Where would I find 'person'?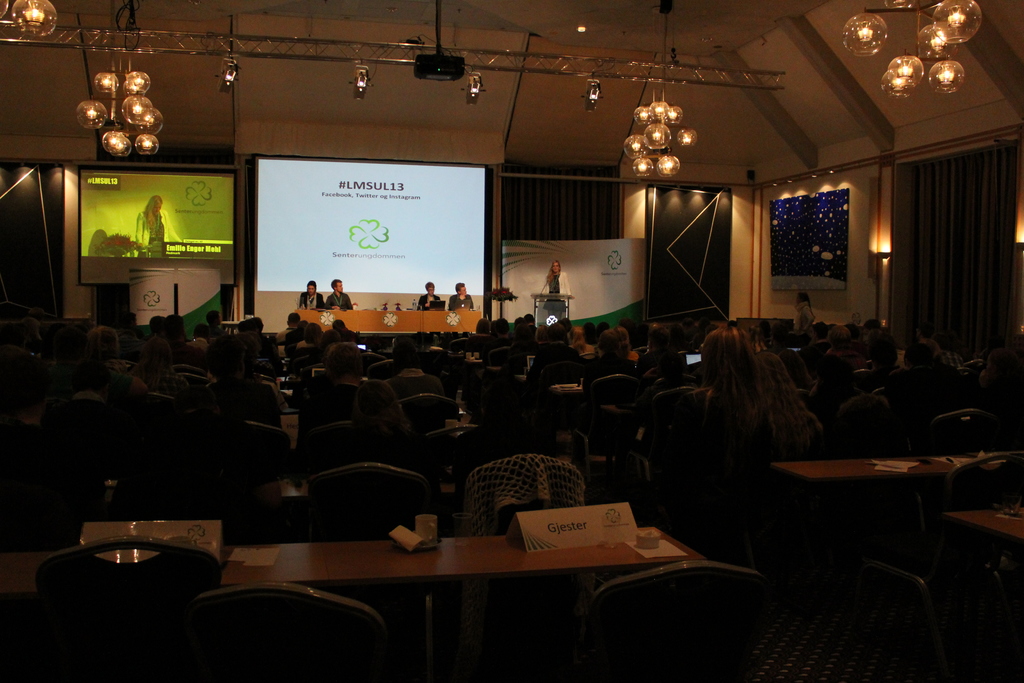
At [451,282,477,312].
